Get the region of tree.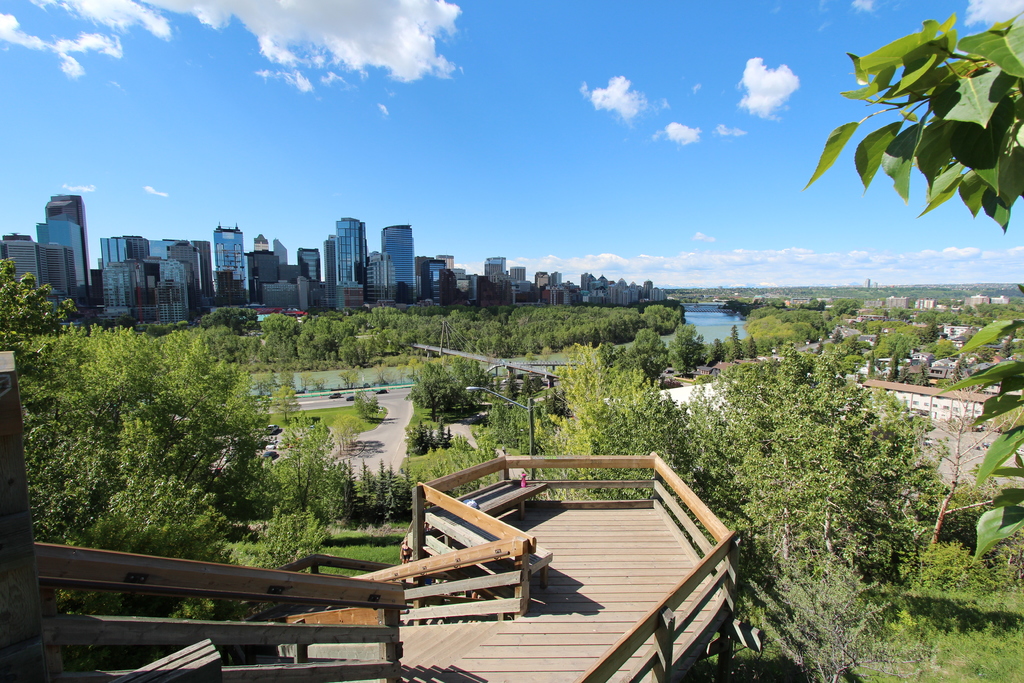
detection(543, 300, 582, 320).
